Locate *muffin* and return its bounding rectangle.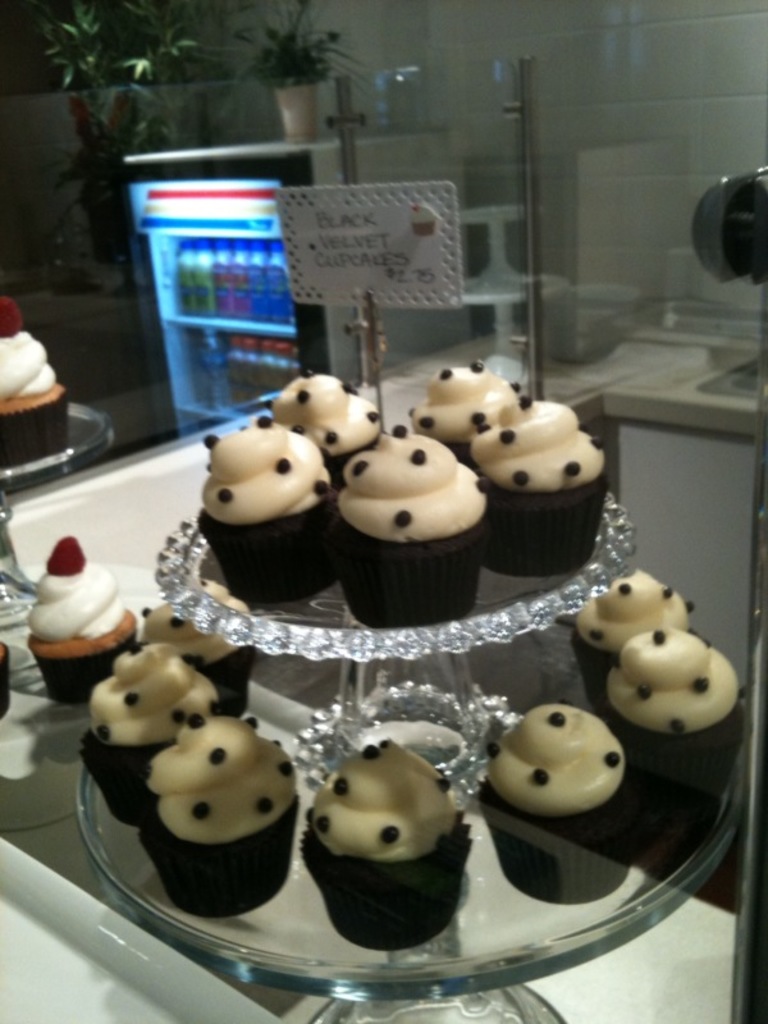
0,291,72,474.
